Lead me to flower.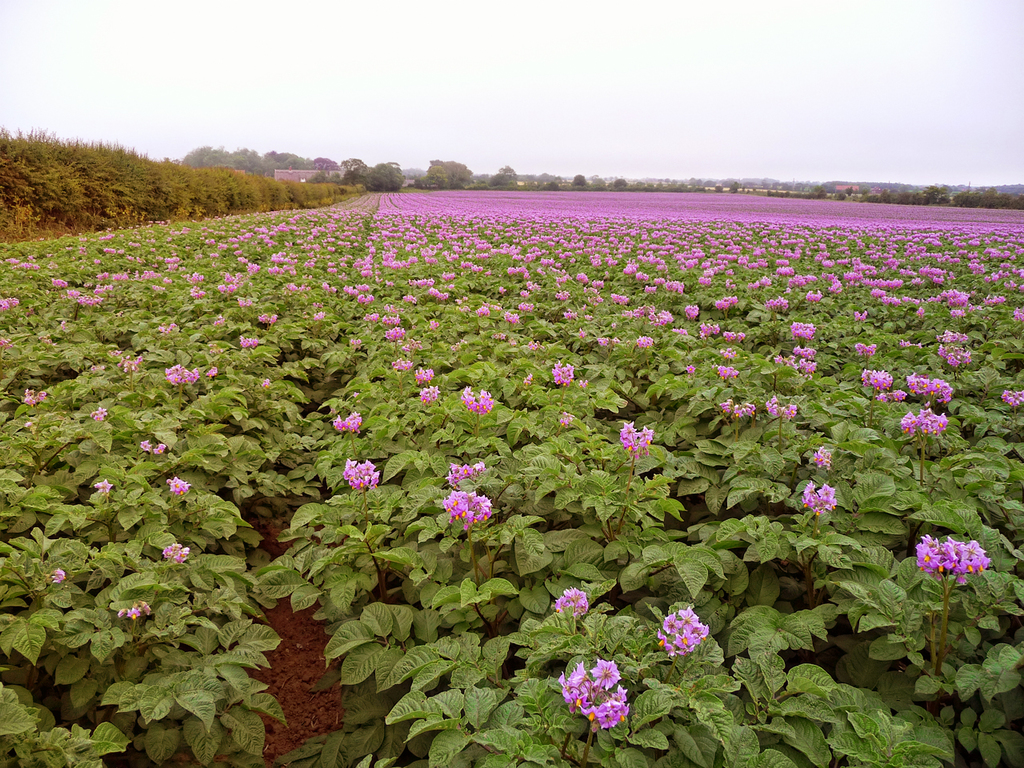
Lead to region(214, 316, 230, 330).
